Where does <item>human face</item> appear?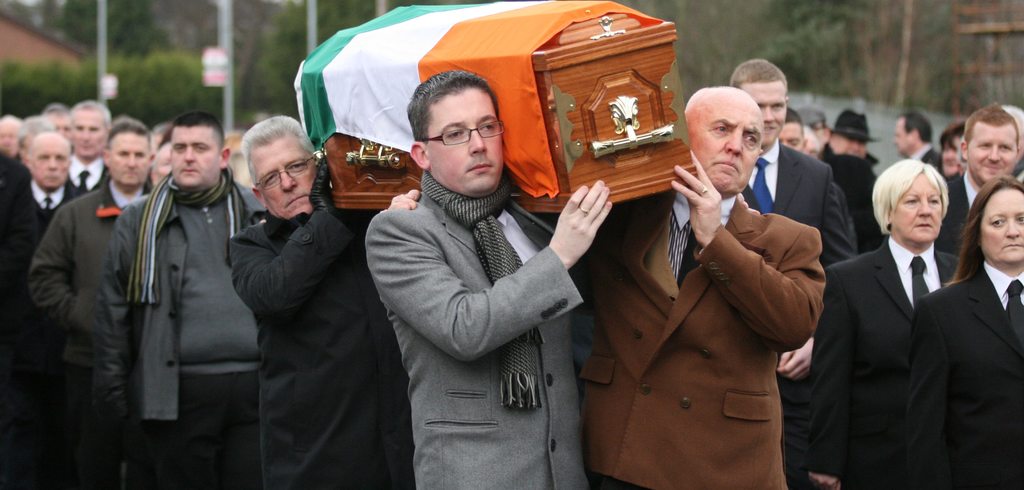
Appears at 31 141 72 183.
